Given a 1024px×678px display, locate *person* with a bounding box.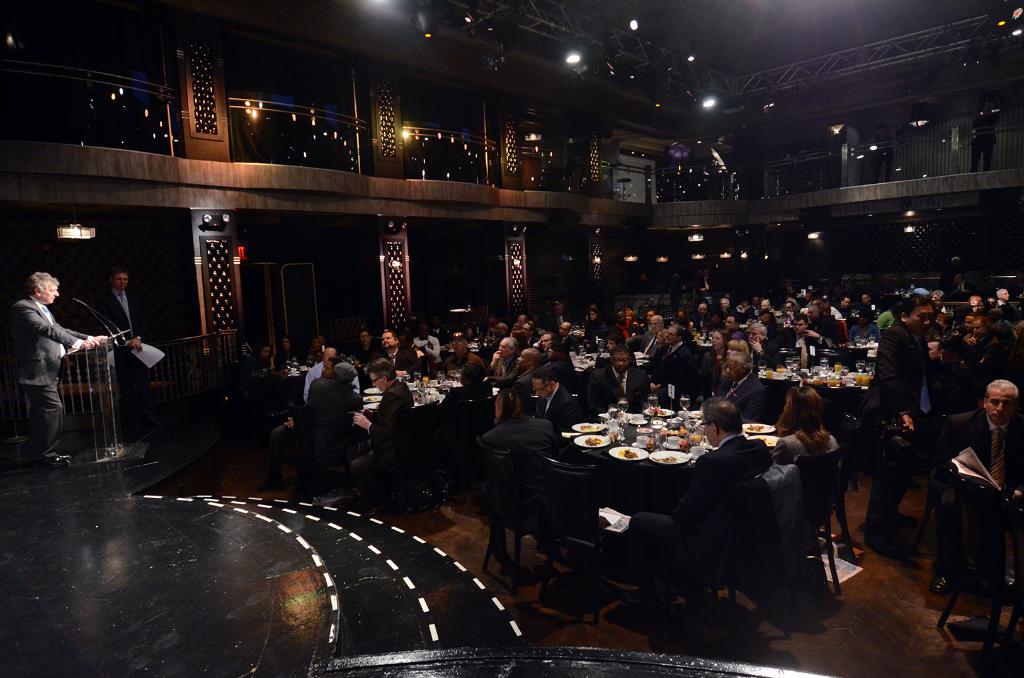
Located: <bbox>90, 262, 148, 455</bbox>.
